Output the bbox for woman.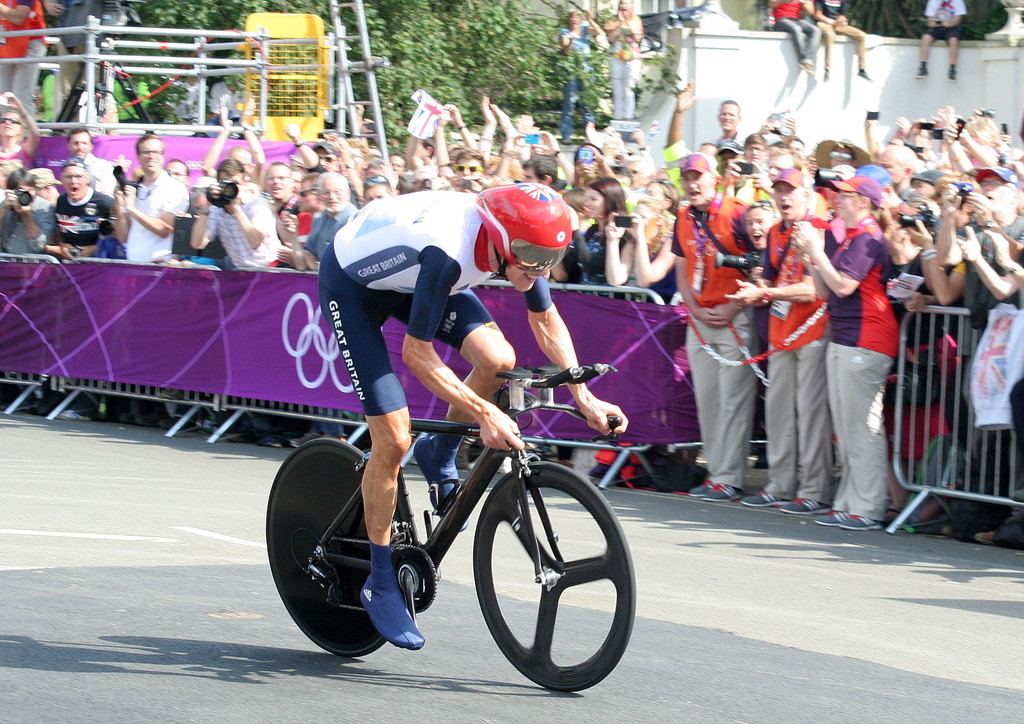
<region>604, 177, 677, 310</region>.
